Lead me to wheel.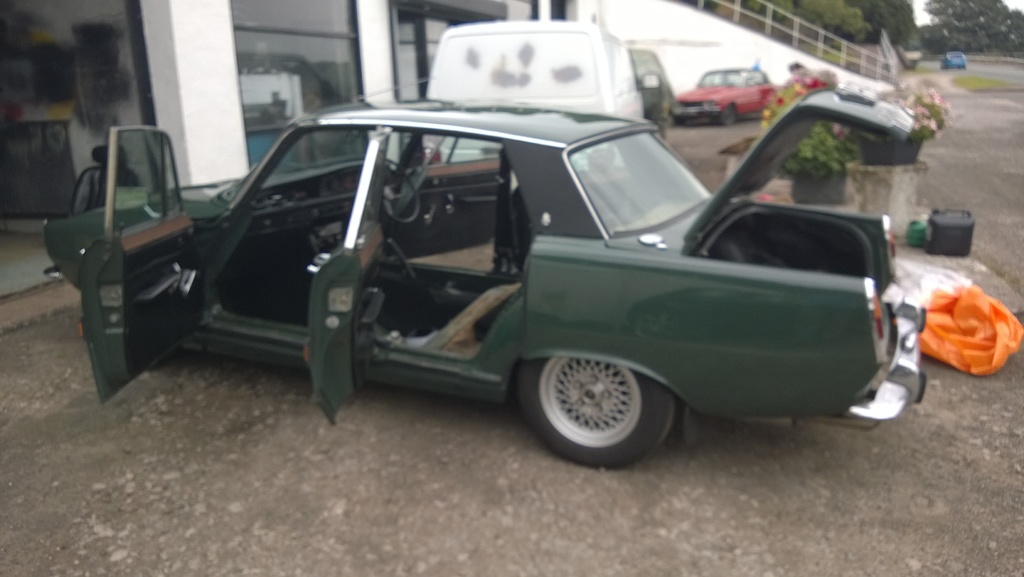
Lead to x1=380 y1=160 x2=422 y2=224.
